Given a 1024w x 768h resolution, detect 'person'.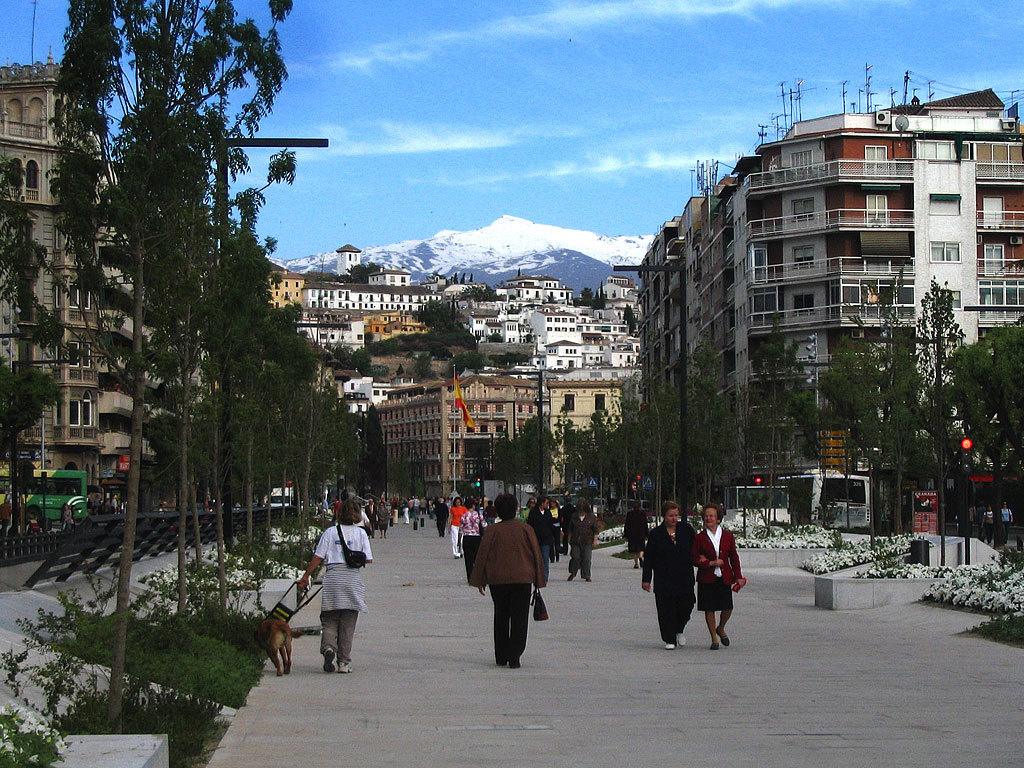
box=[688, 490, 746, 645].
